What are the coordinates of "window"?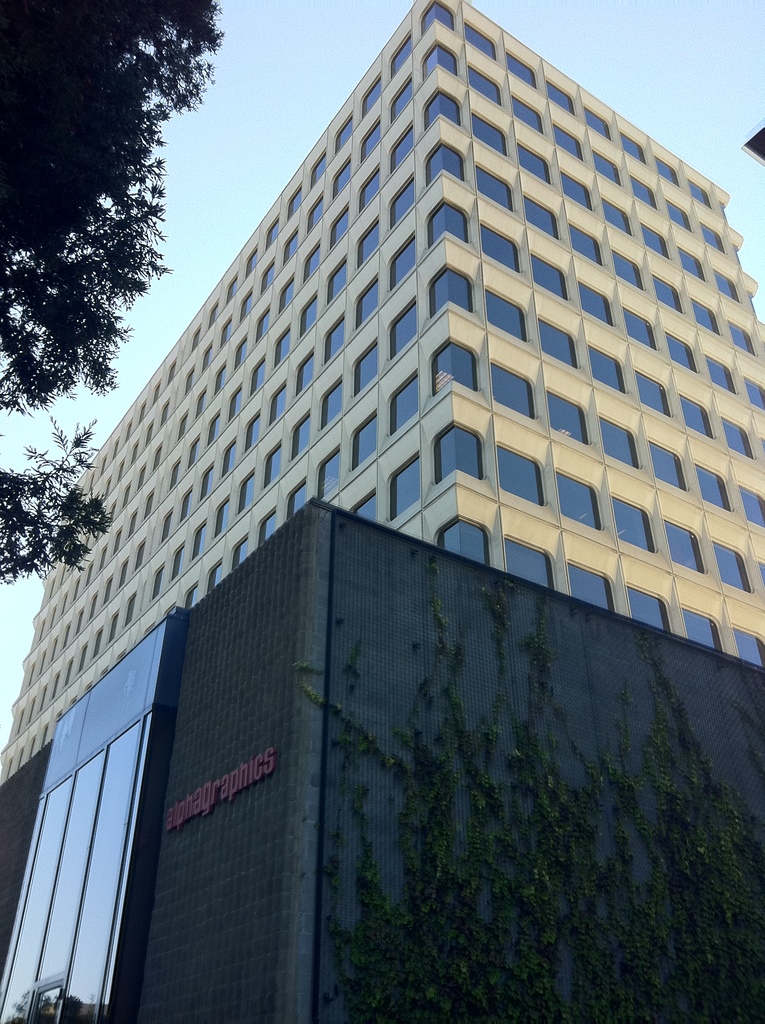
left=170, top=540, right=188, bottom=579.
